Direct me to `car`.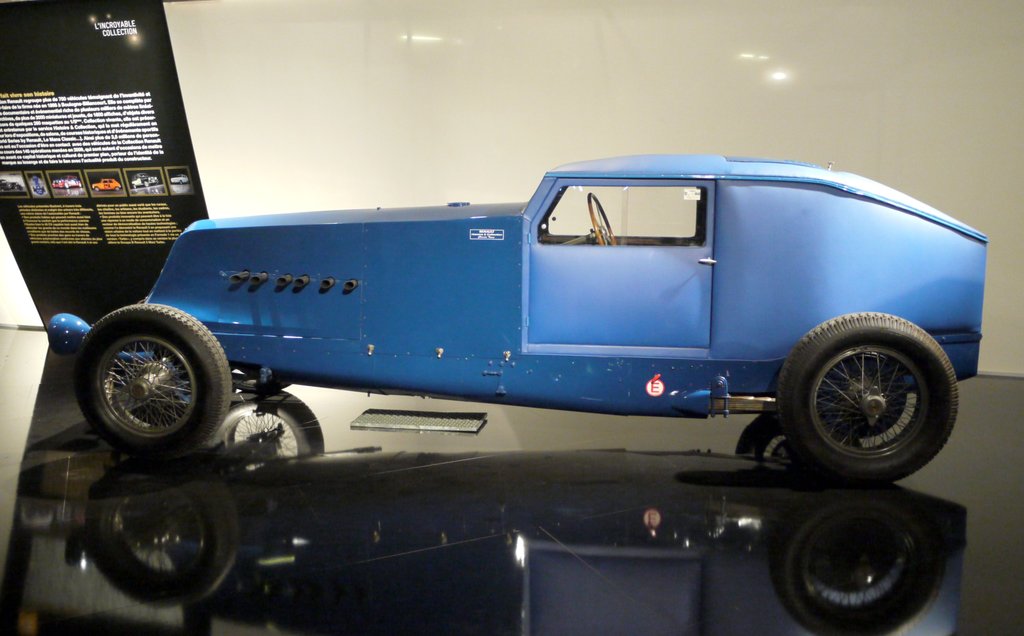
Direction: {"x1": 169, "y1": 173, "x2": 189, "y2": 183}.
